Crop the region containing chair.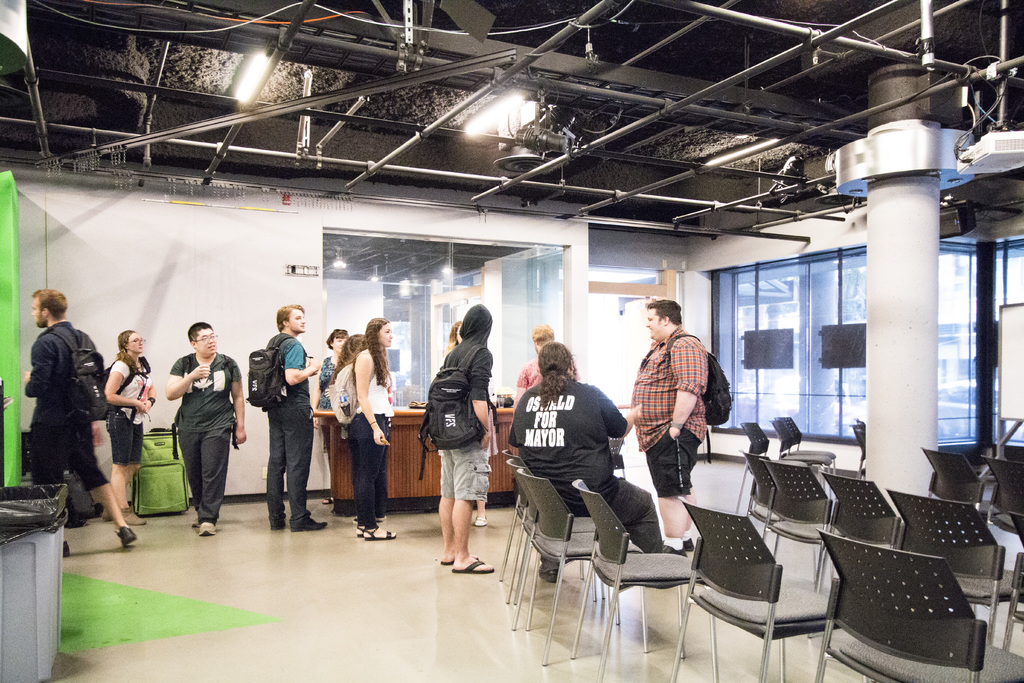
Crop region: box(579, 473, 724, 675).
